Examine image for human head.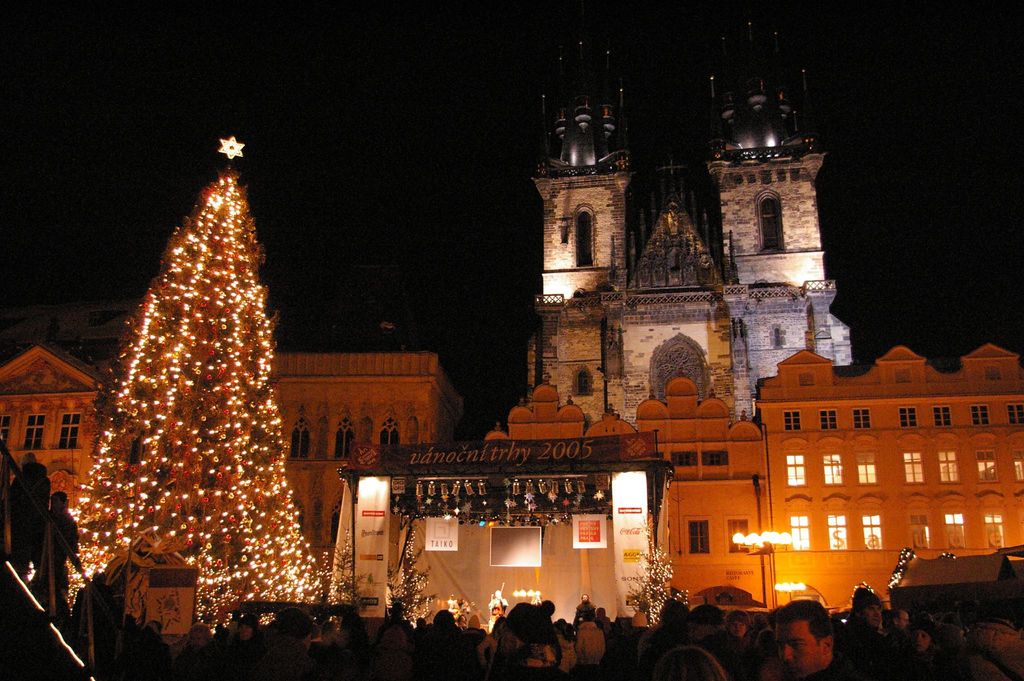
Examination result: x1=637, y1=599, x2=650, y2=614.
